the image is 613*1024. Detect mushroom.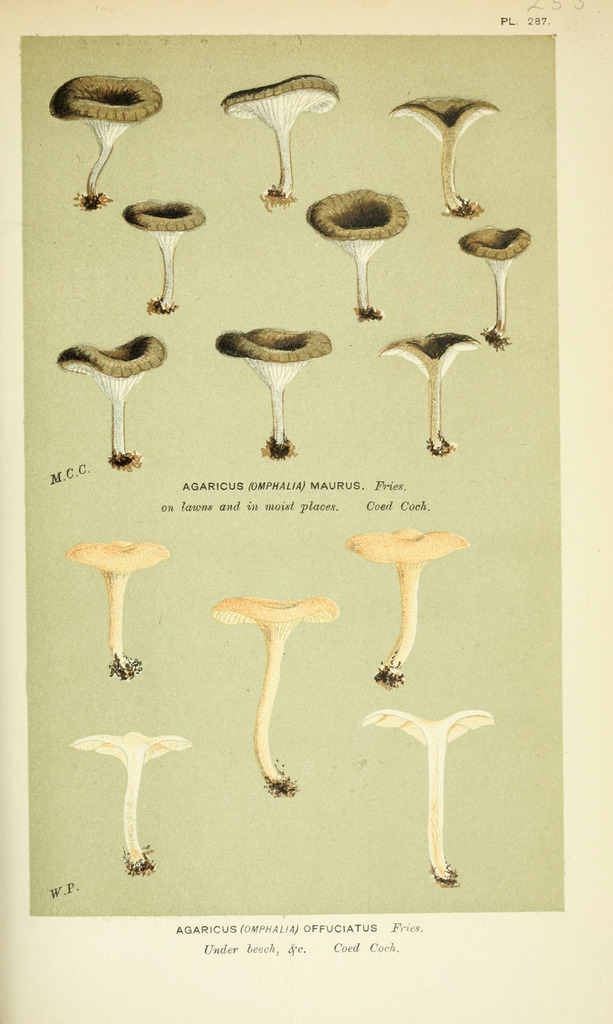
Detection: pyautogui.locateOnScreen(49, 72, 164, 211).
